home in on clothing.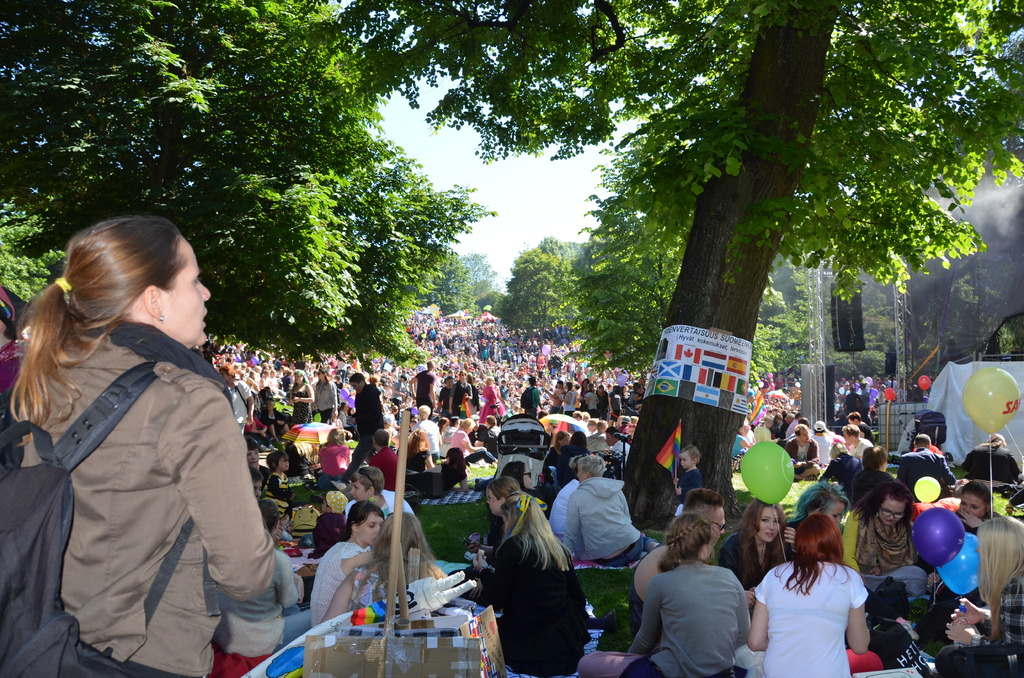
Homed in at Rect(488, 531, 585, 677).
